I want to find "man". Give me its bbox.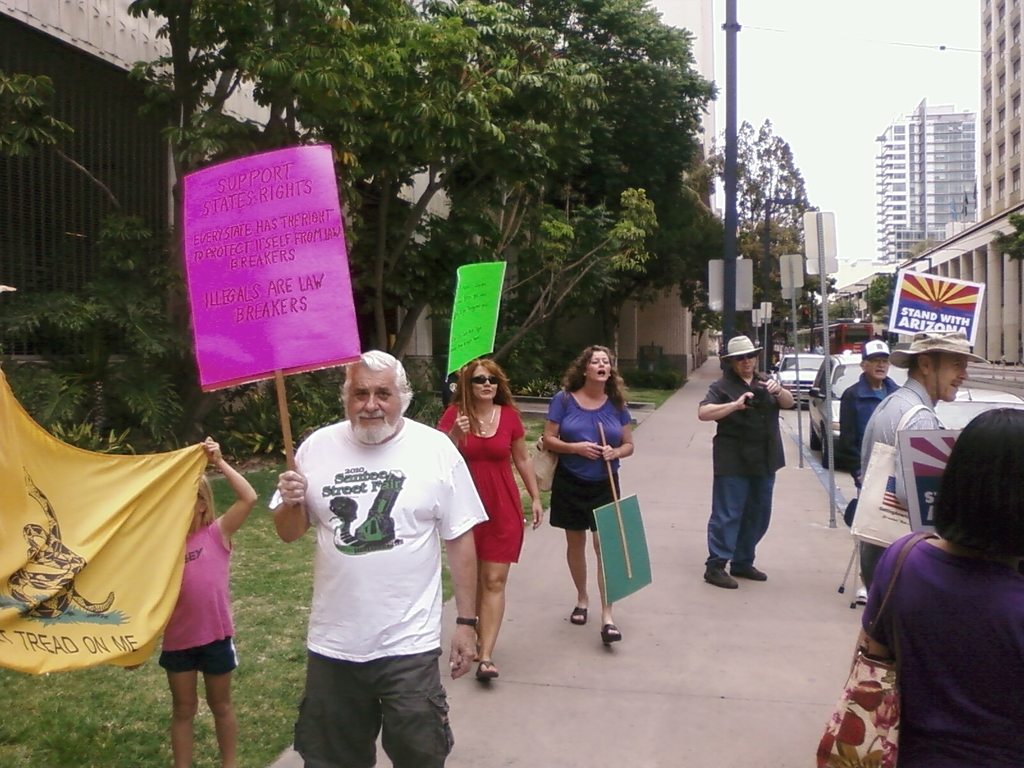
x1=856 y1=323 x2=963 y2=597.
